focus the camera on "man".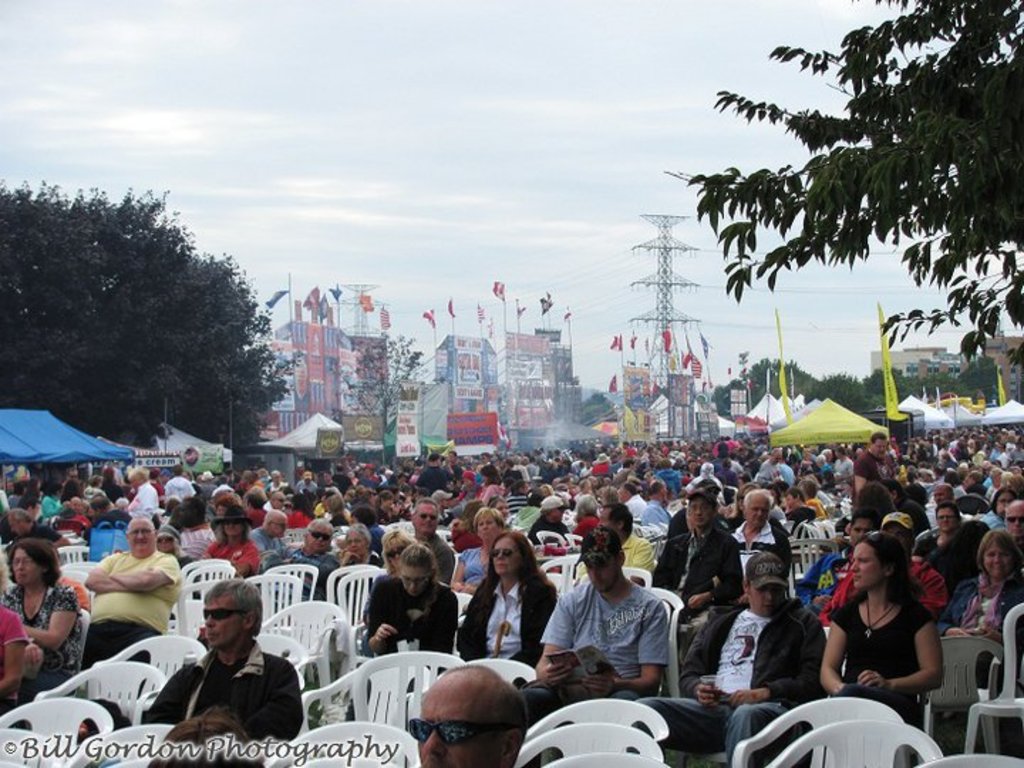
Focus region: {"left": 414, "top": 496, "right": 459, "bottom": 583}.
